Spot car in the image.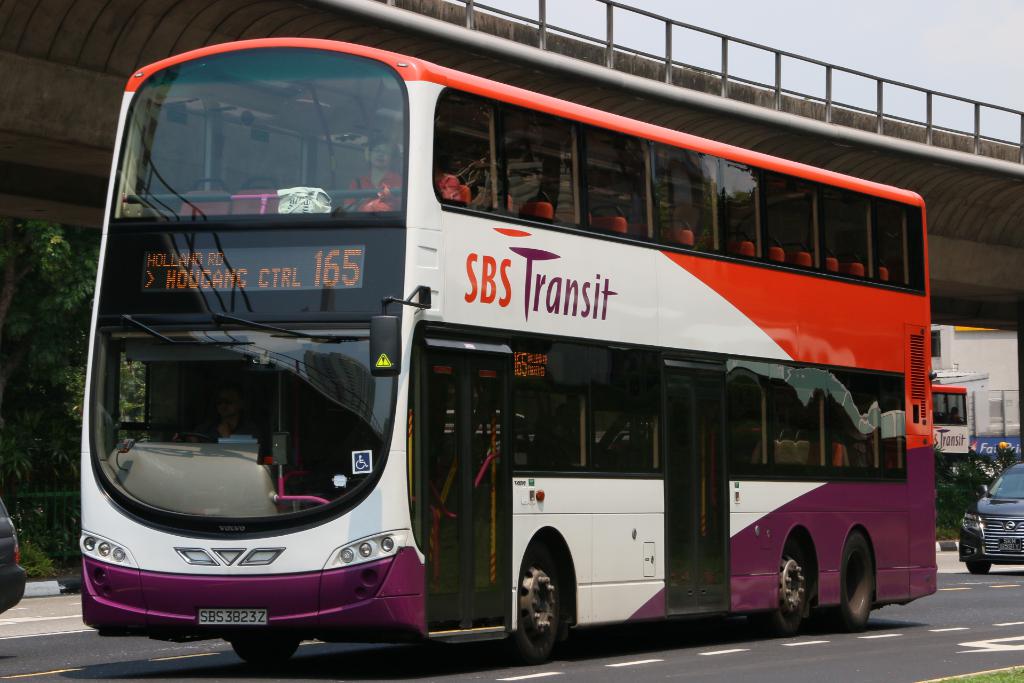
car found at box=[961, 463, 1023, 575].
